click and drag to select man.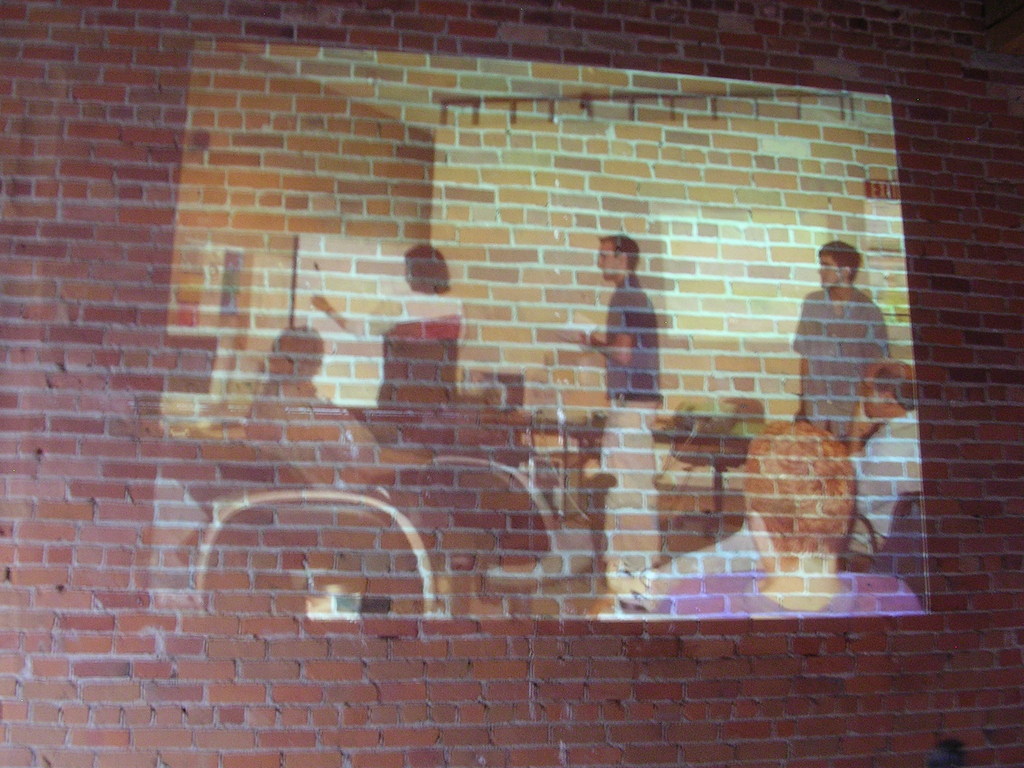
Selection: detection(630, 419, 920, 634).
